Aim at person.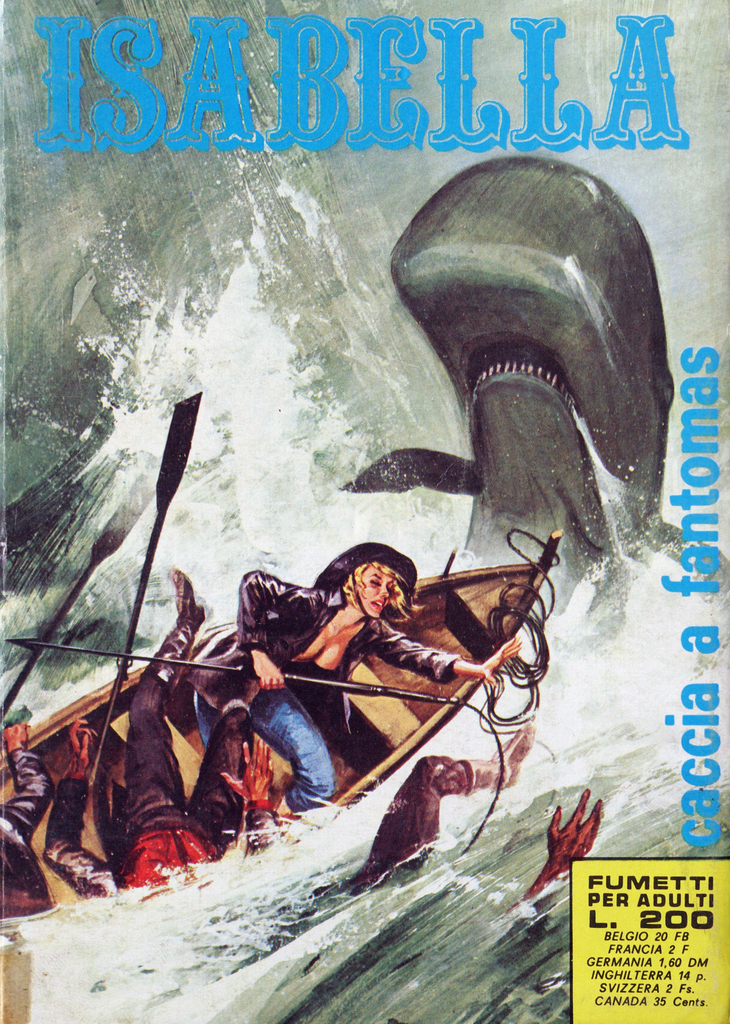
Aimed at x1=181, y1=532, x2=528, y2=833.
